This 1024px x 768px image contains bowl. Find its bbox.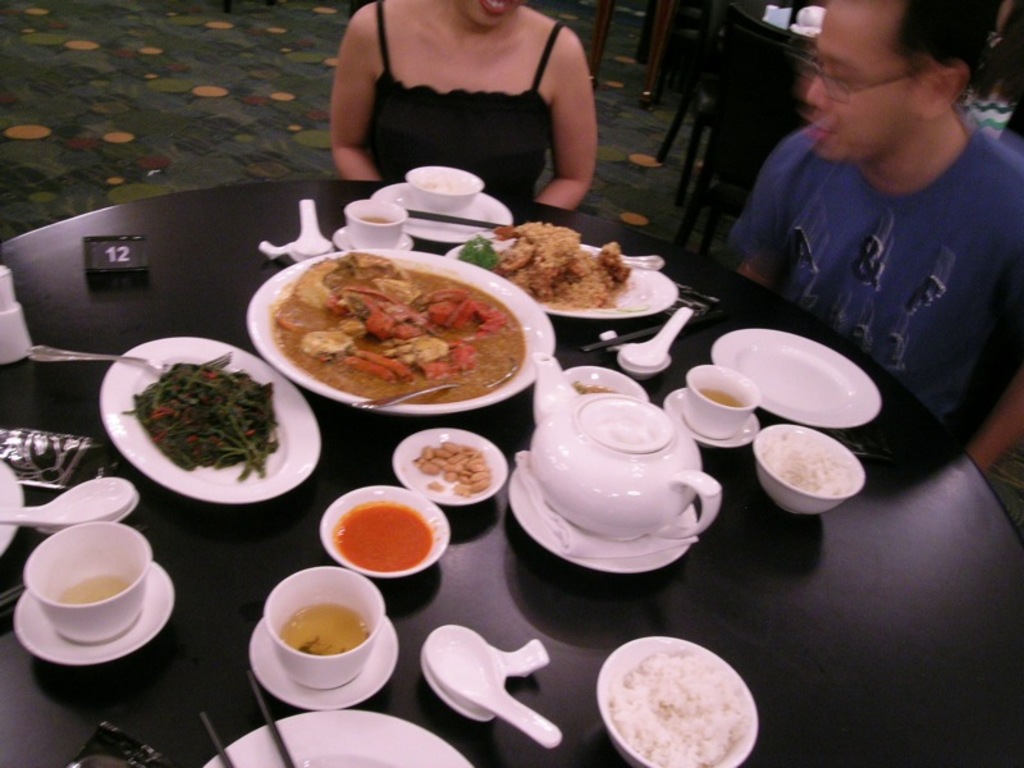
<box>563,367,646,398</box>.
